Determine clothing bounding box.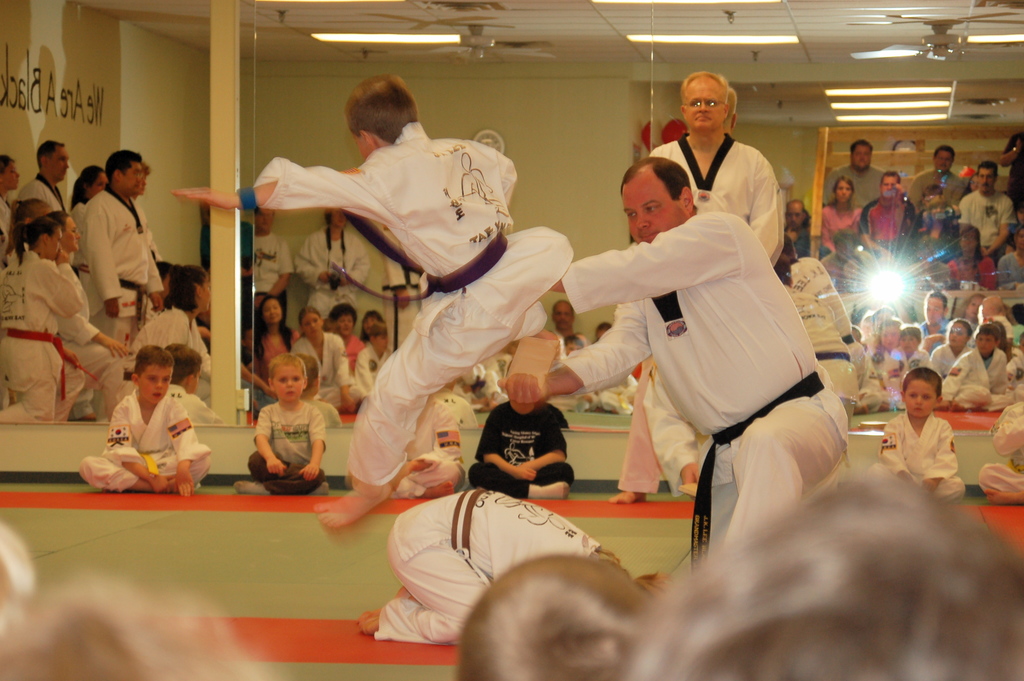
Determined: left=291, top=229, right=371, bottom=321.
